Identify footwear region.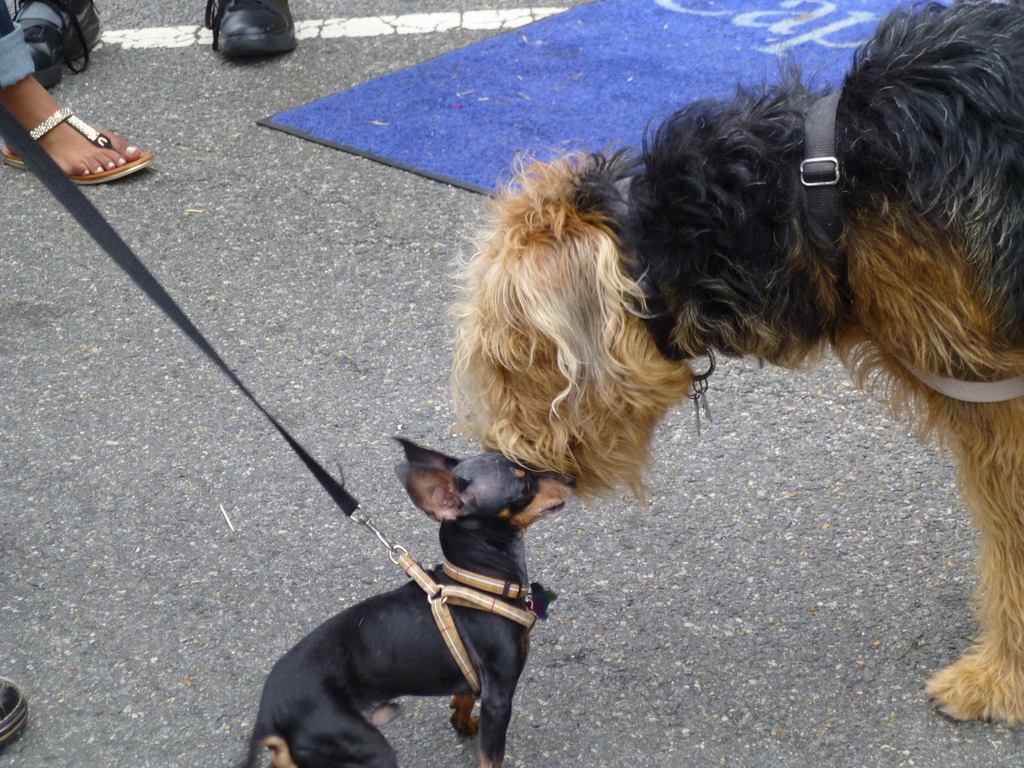
Region: 205,0,295,61.
